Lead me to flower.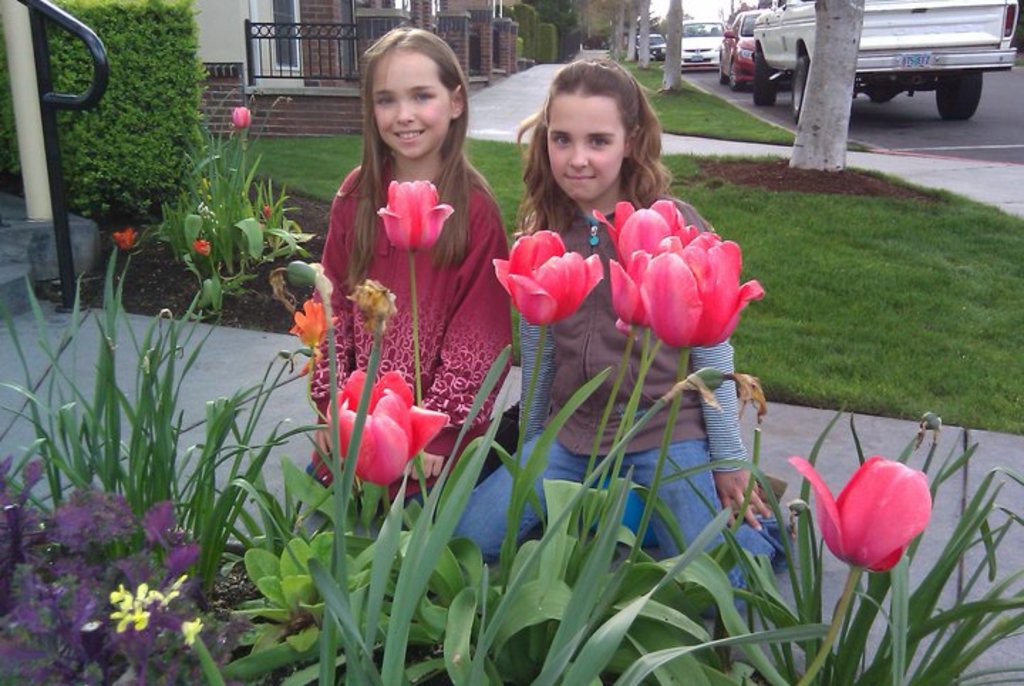
Lead to <region>290, 300, 344, 346</region>.
